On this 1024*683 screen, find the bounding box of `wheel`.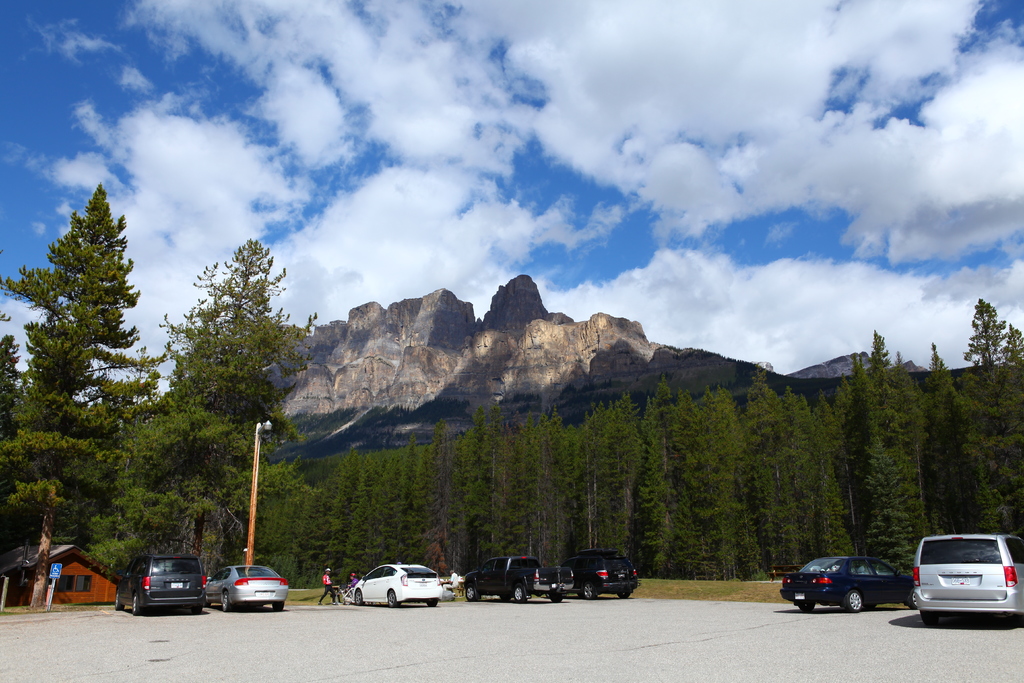
Bounding box: x1=466, y1=584, x2=476, y2=601.
